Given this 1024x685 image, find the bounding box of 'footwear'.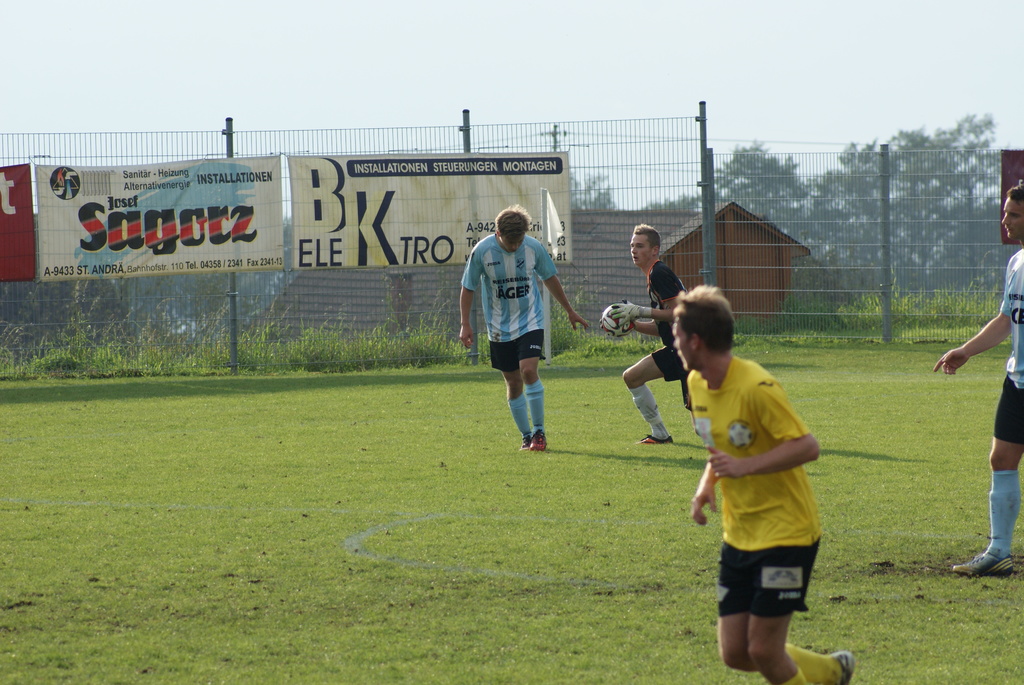
left=827, top=651, right=855, bottom=684.
